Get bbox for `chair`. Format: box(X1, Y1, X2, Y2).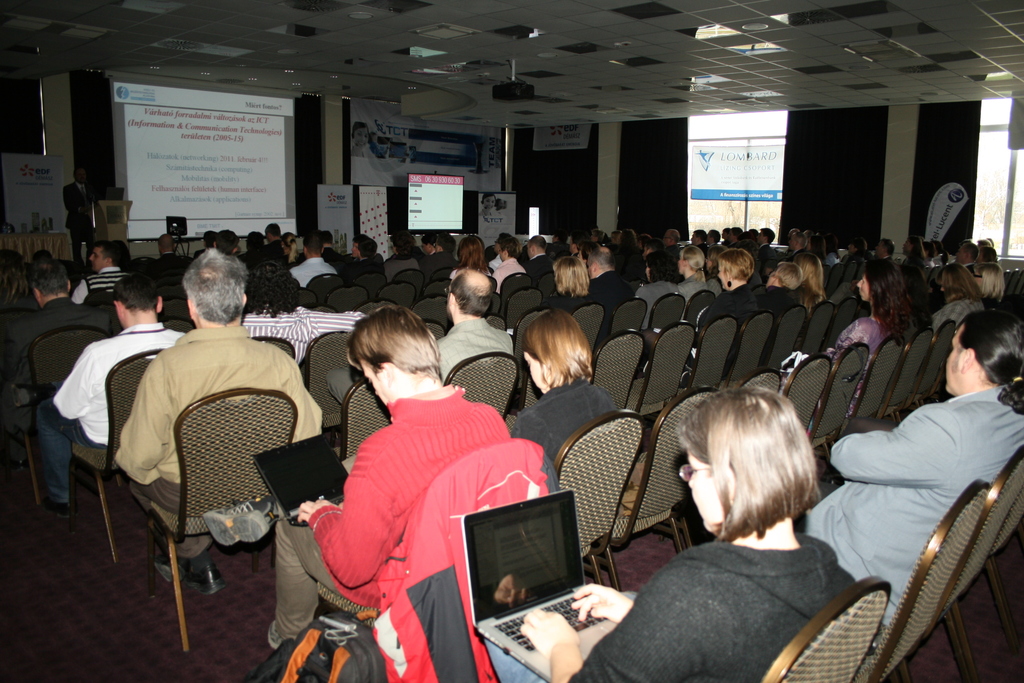
box(96, 362, 309, 641).
